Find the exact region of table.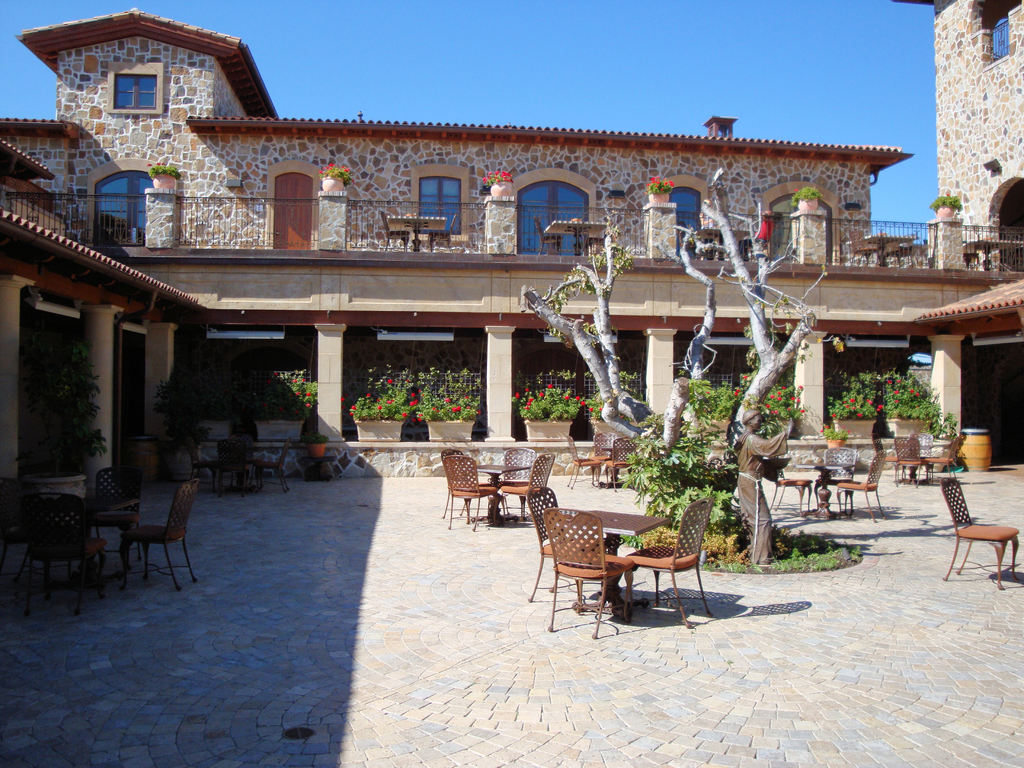
Exact region: x1=92, y1=509, x2=137, y2=566.
